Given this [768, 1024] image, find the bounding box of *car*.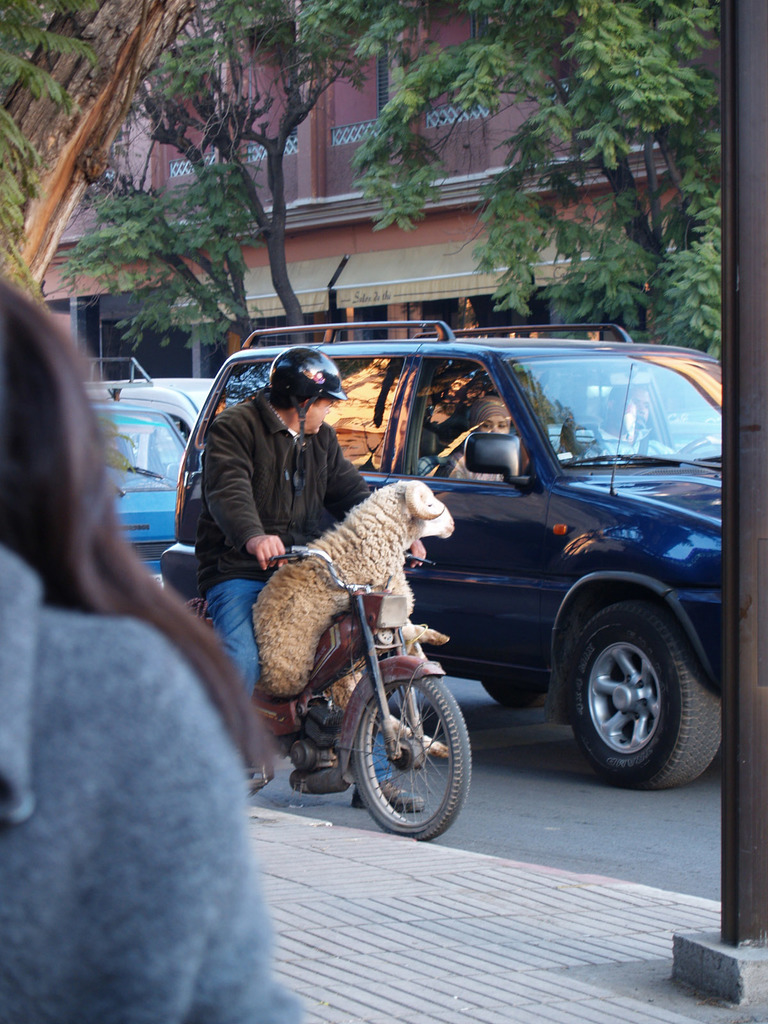
[x1=90, y1=390, x2=186, y2=581].
